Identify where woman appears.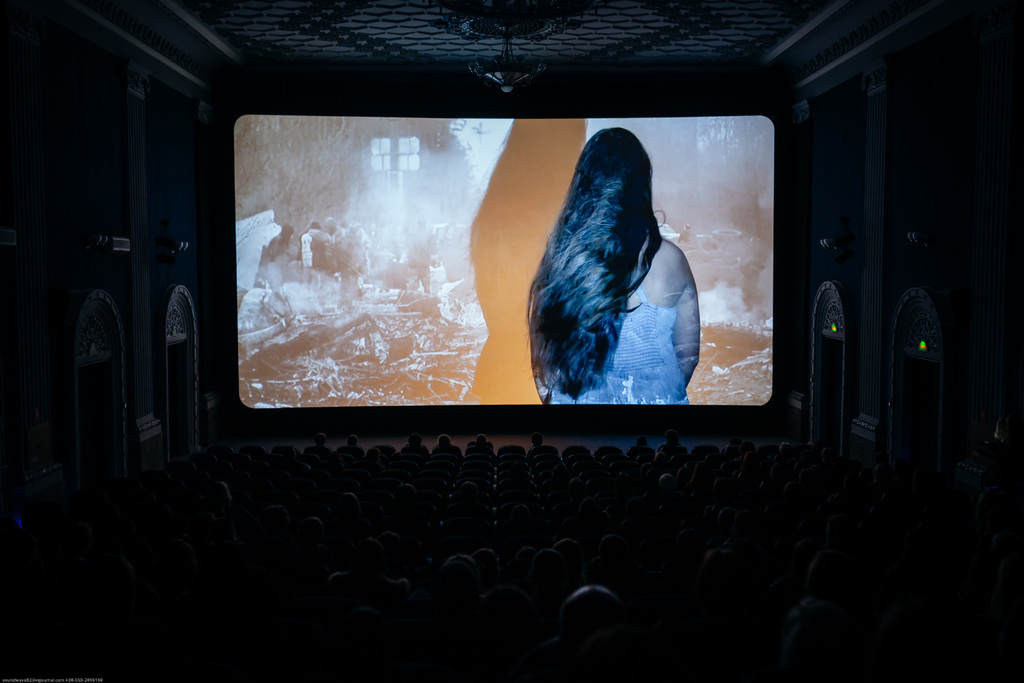
Appears at 526:124:710:400.
